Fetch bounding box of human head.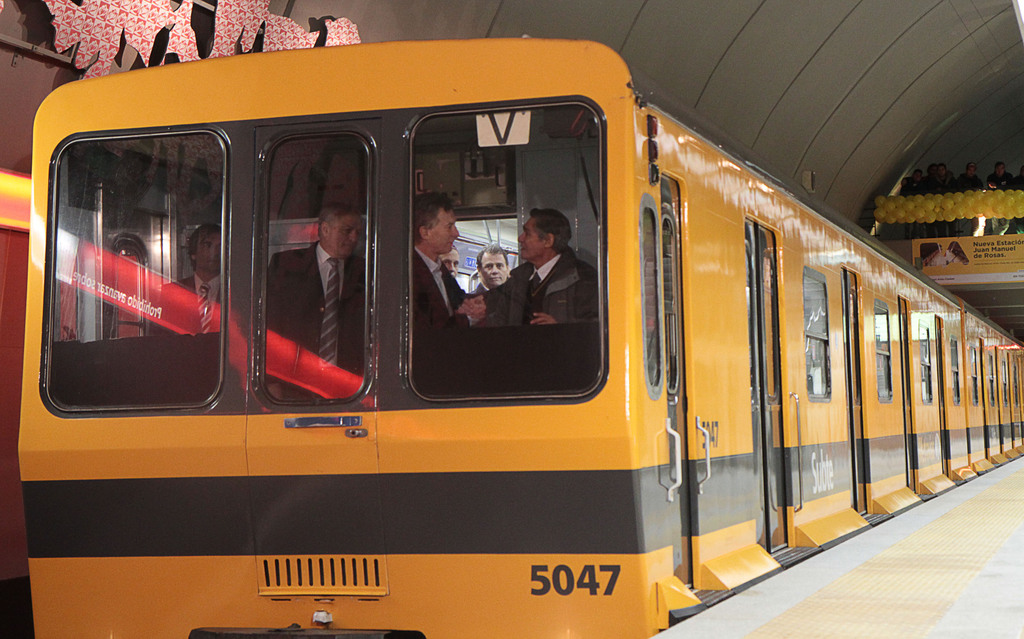
Bbox: region(436, 245, 459, 279).
